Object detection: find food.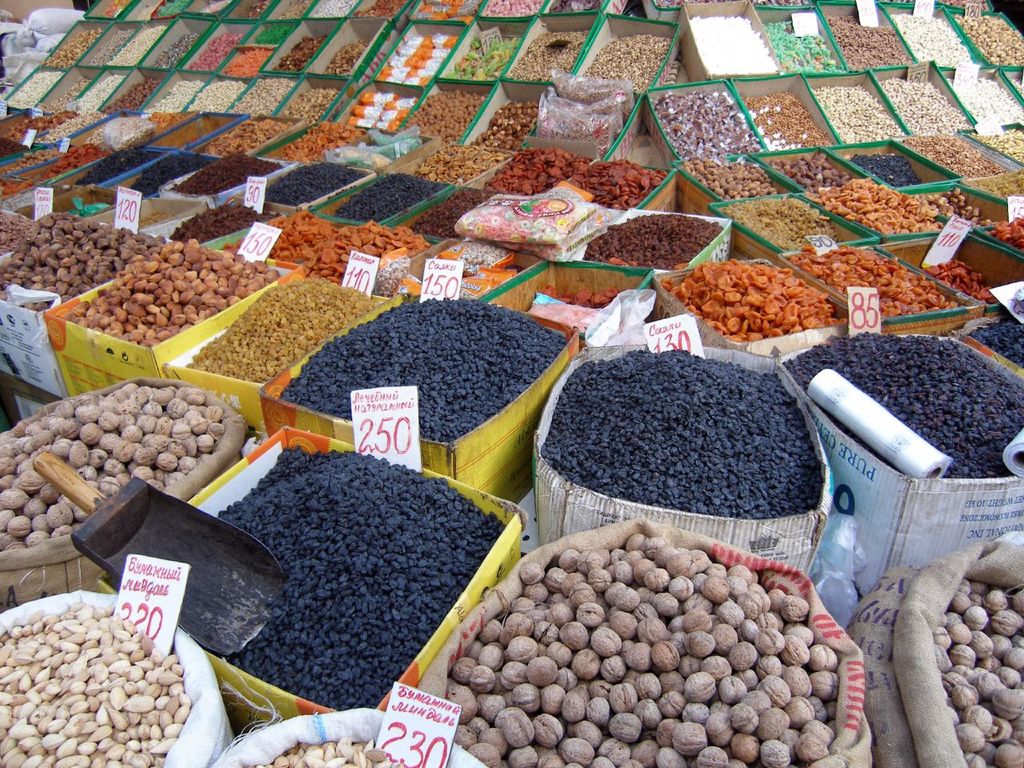
<box>788,242,948,318</box>.
